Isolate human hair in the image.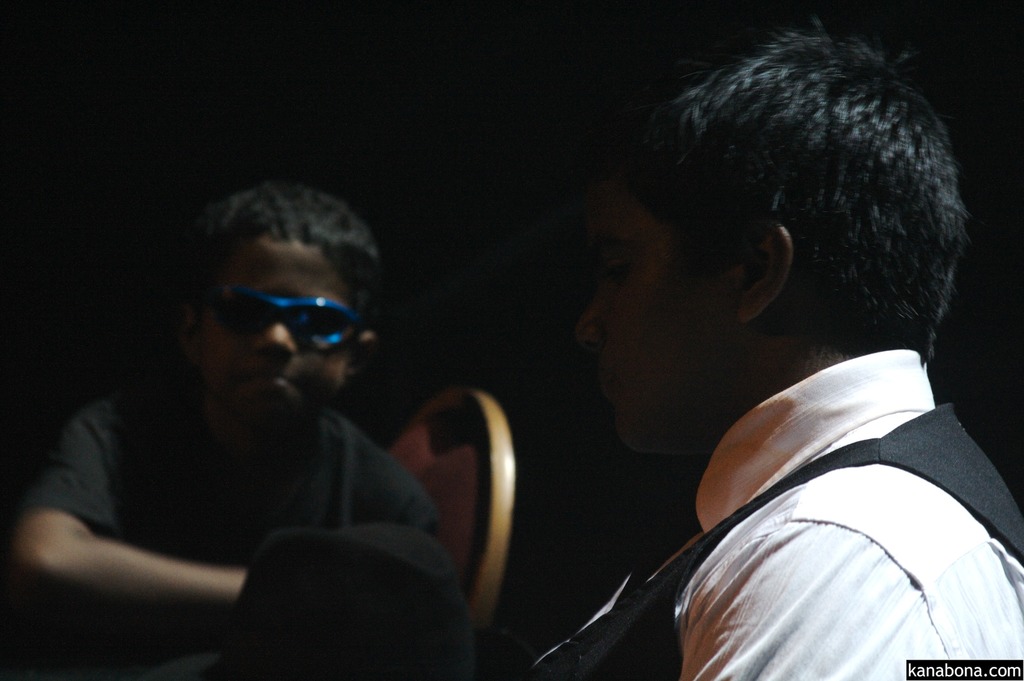
Isolated region: BBox(613, 13, 996, 369).
